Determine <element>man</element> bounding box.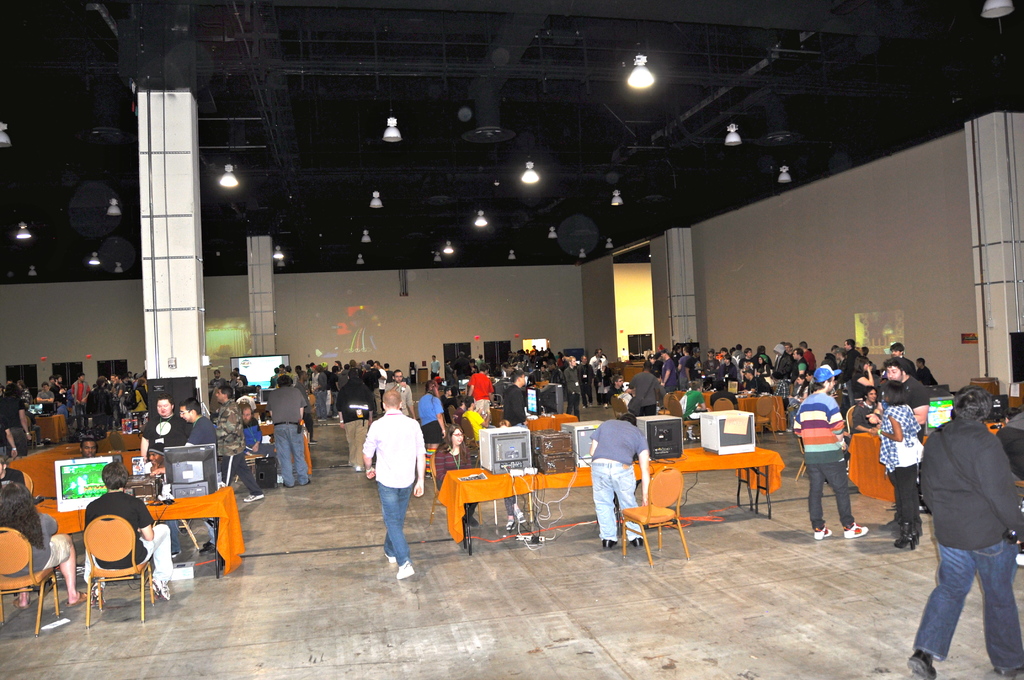
Determined: (381, 367, 412, 422).
